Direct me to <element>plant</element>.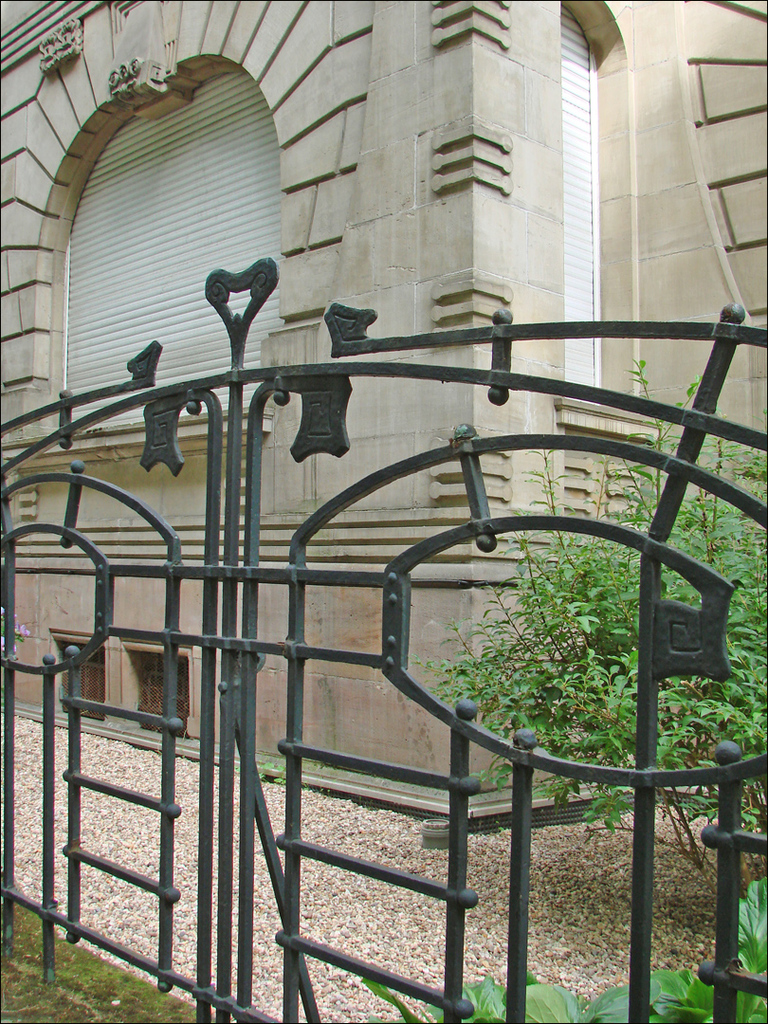
Direction: rect(360, 963, 667, 1023).
